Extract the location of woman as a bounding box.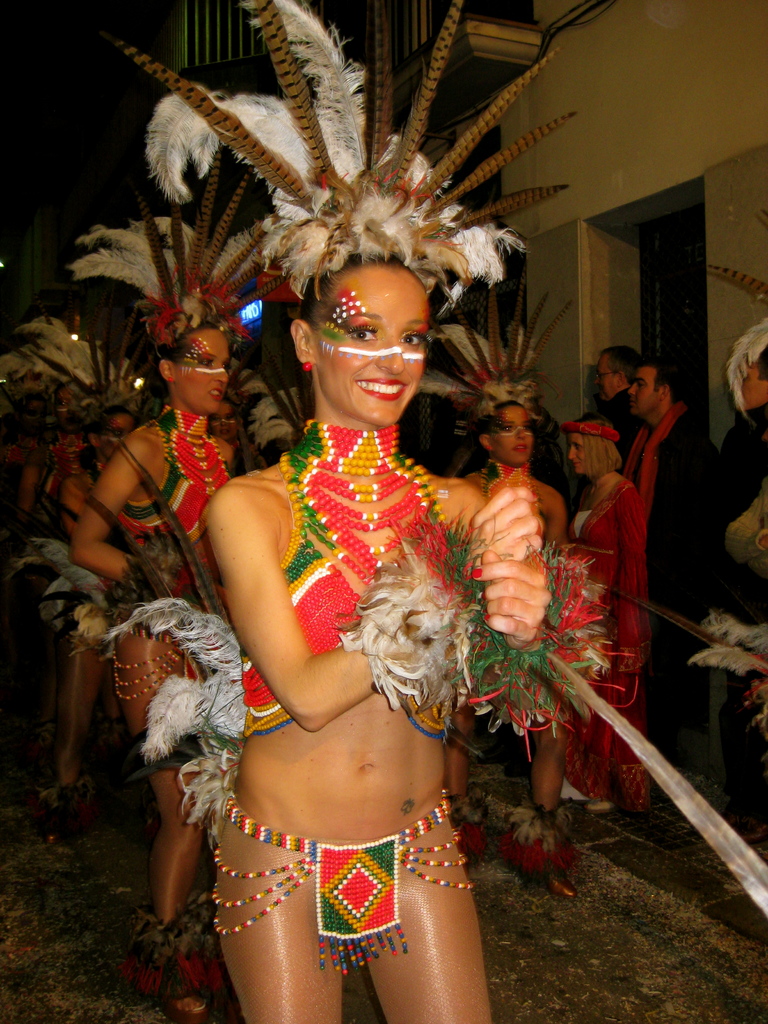
x1=0 y1=294 x2=159 y2=859.
